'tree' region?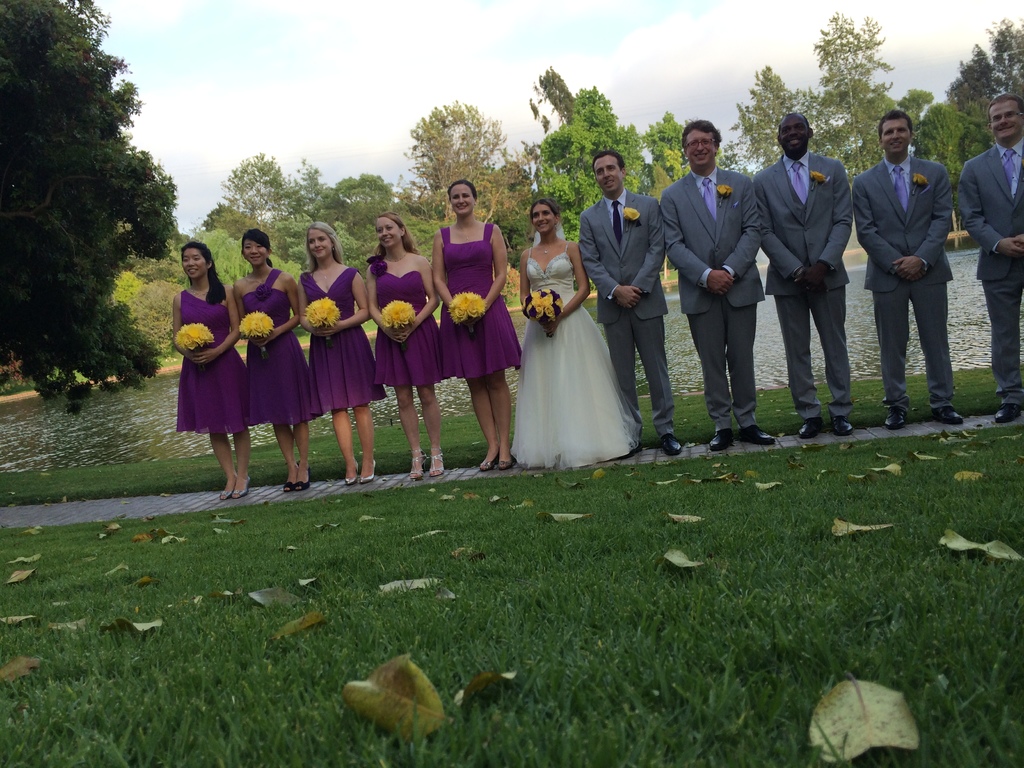
x1=388 y1=94 x2=510 y2=237
